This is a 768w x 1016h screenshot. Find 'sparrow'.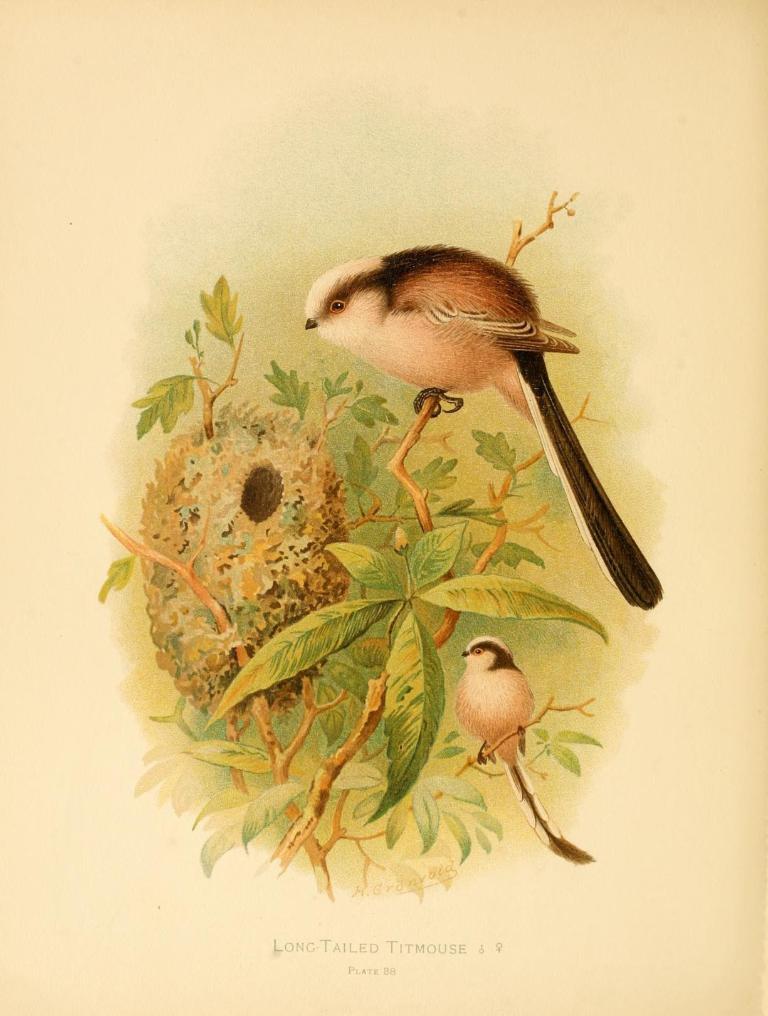
Bounding box: <region>304, 250, 669, 612</region>.
